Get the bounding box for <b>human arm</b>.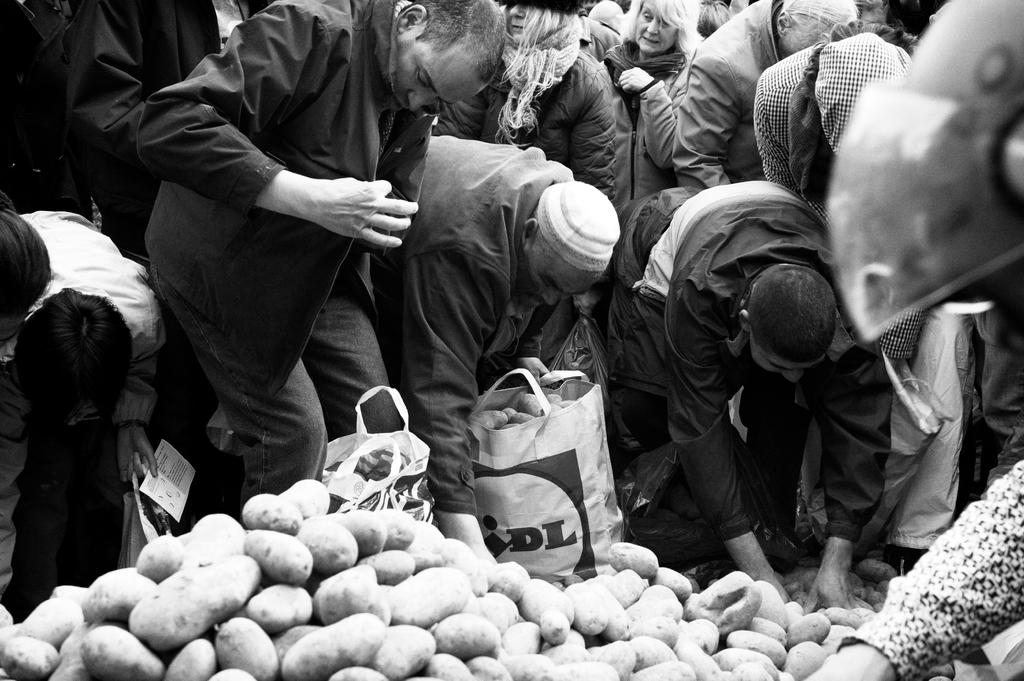
box=[761, 74, 797, 193].
